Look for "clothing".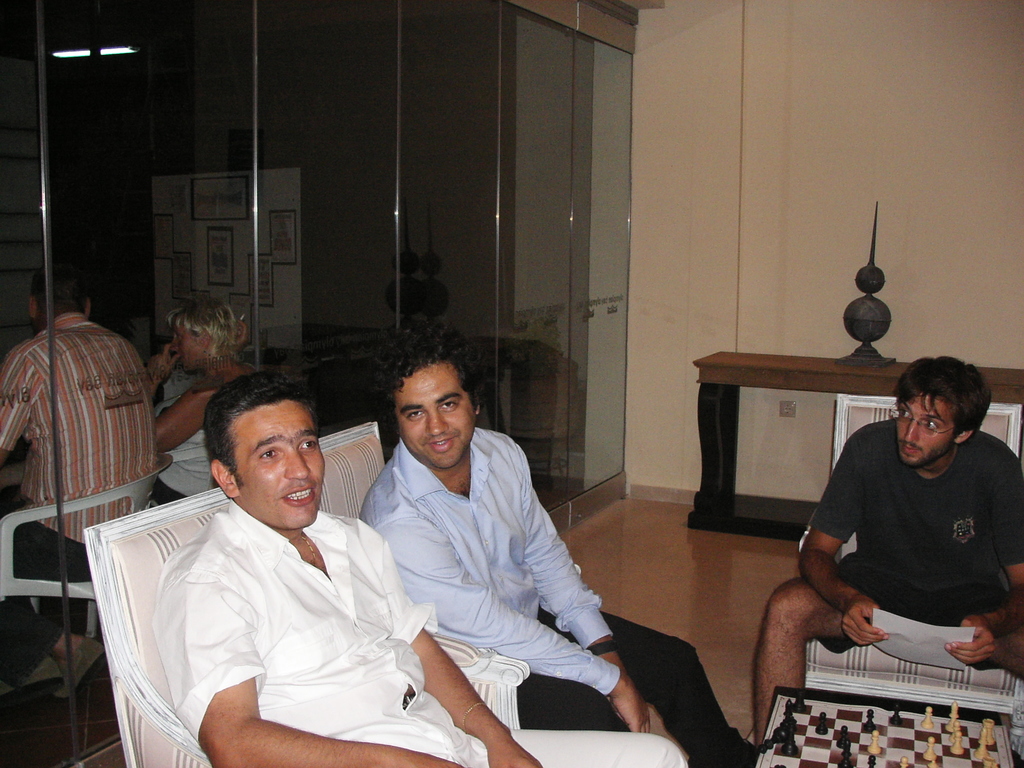
Found: 116, 465, 438, 756.
